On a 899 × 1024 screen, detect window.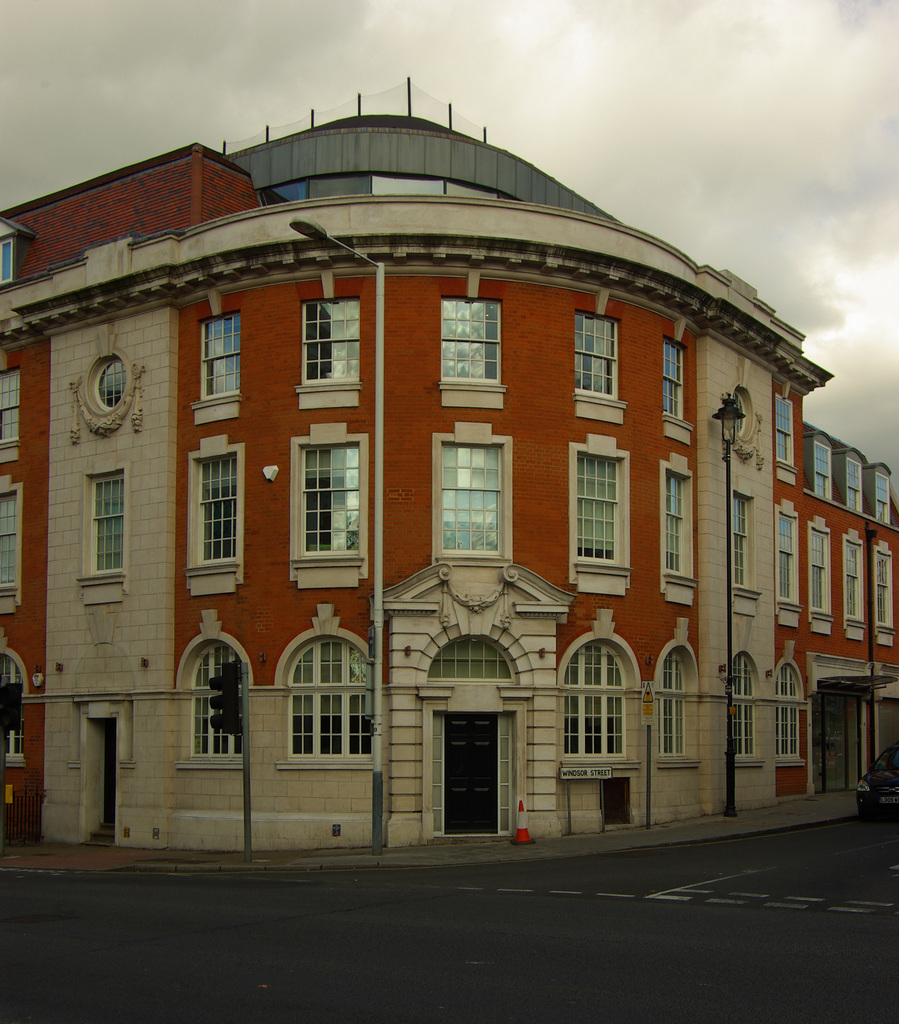
crop(0, 488, 18, 588).
